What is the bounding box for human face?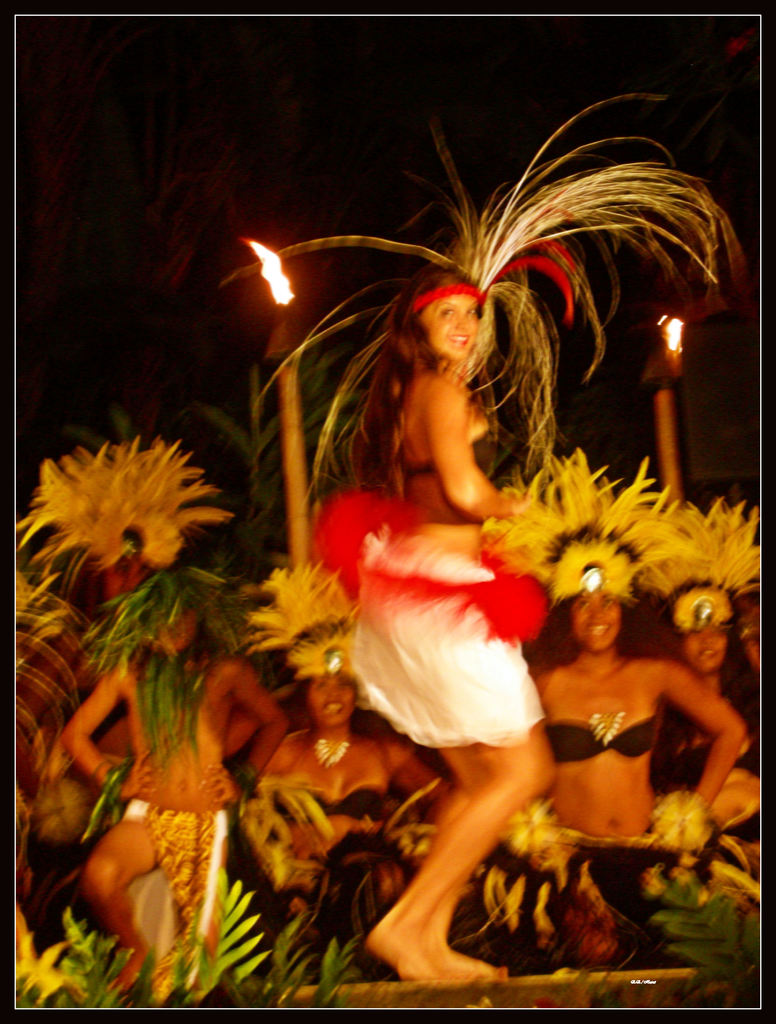
[x1=157, y1=605, x2=197, y2=657].
